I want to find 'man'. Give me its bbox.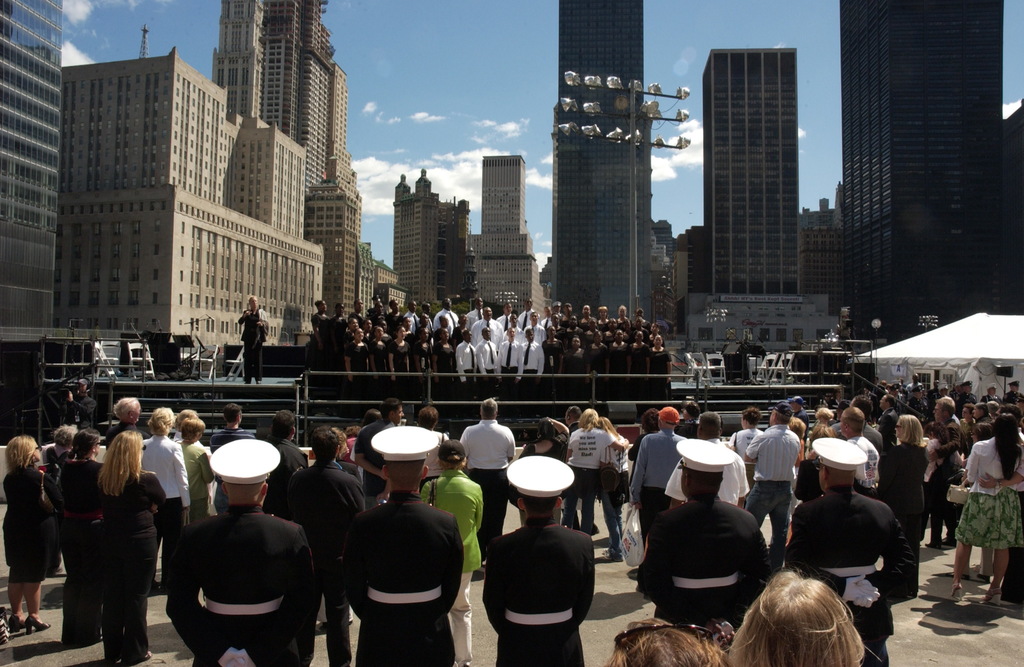
BBox(138, 403, 193, 595).
